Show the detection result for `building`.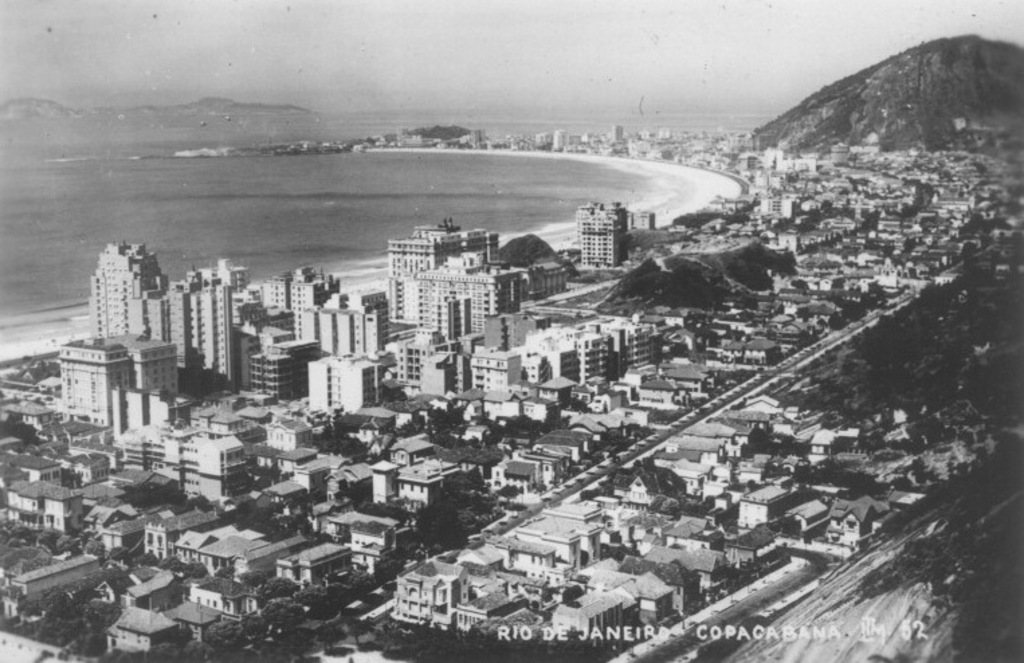
[left=612, top=126, right=623, bottom=142].
